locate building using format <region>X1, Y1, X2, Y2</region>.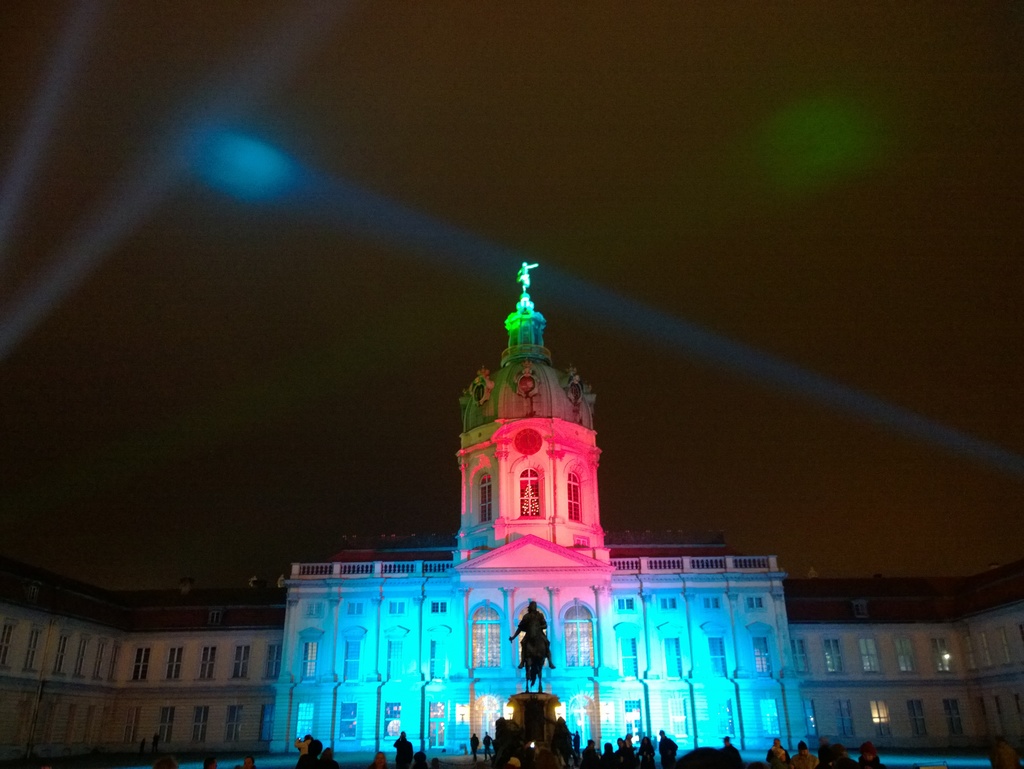
<region>273, 260, 806, 768</region>.
